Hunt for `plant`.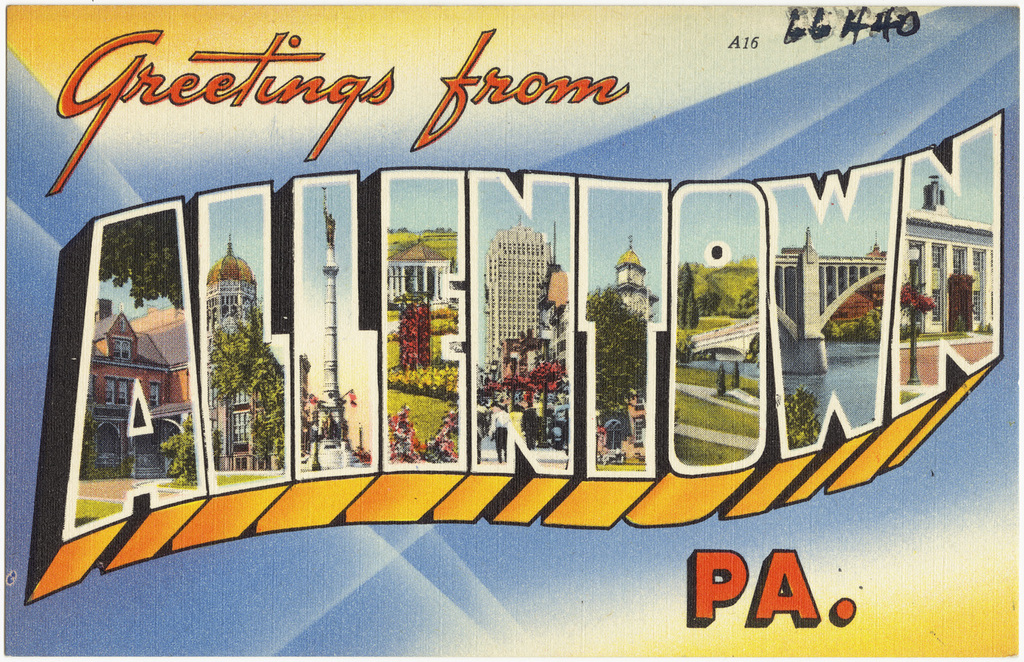
Hunted down at 386/402/429/462.
